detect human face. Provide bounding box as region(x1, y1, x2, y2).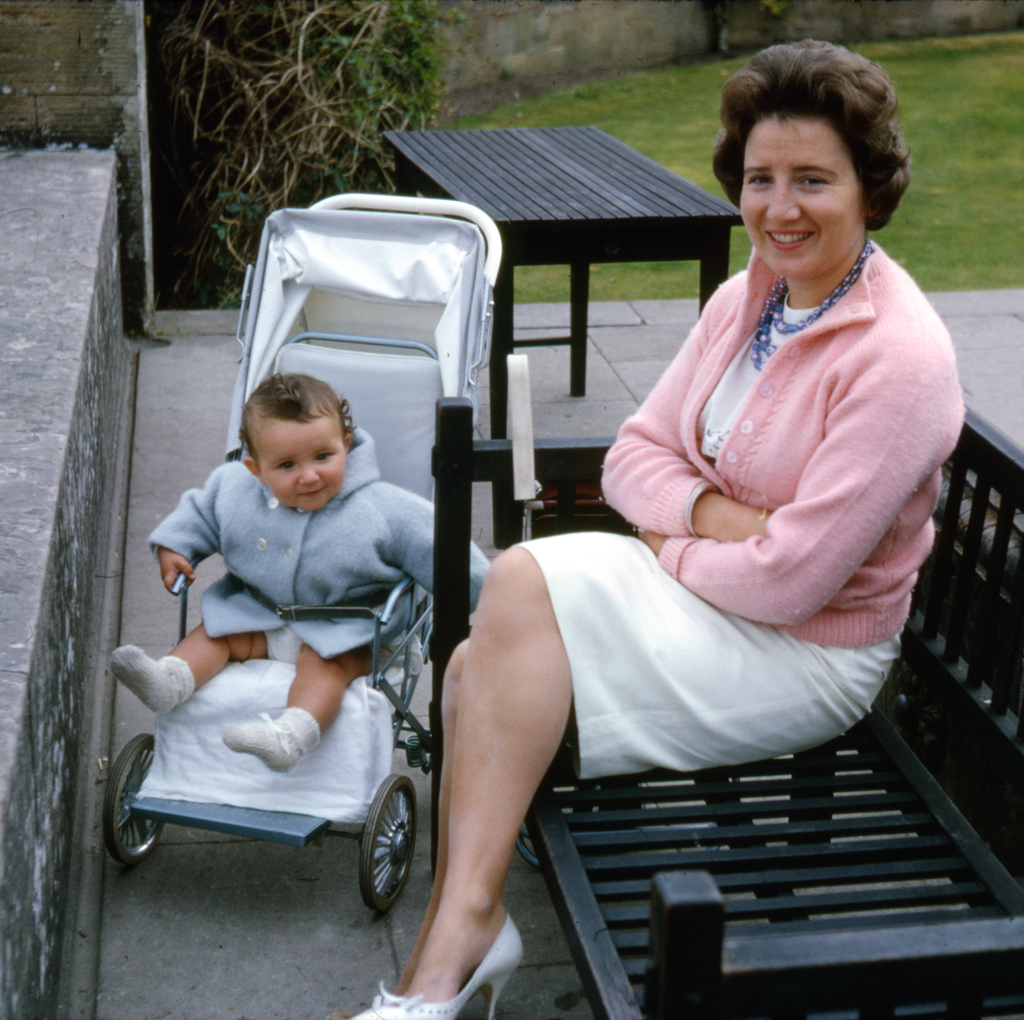
region(256, 423, 348, 512).
